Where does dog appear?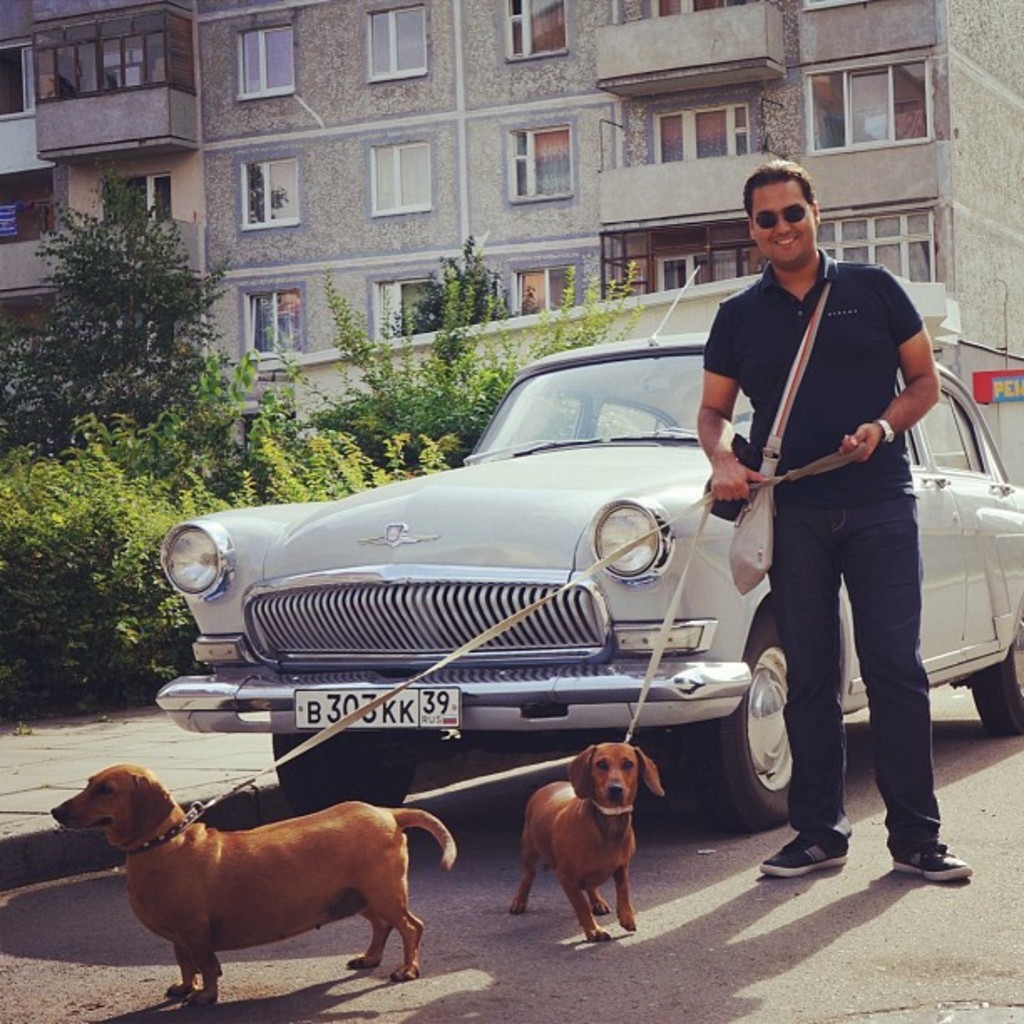
Appears at pyautogui.locateOnScreen(509, 743, 668, 945).
